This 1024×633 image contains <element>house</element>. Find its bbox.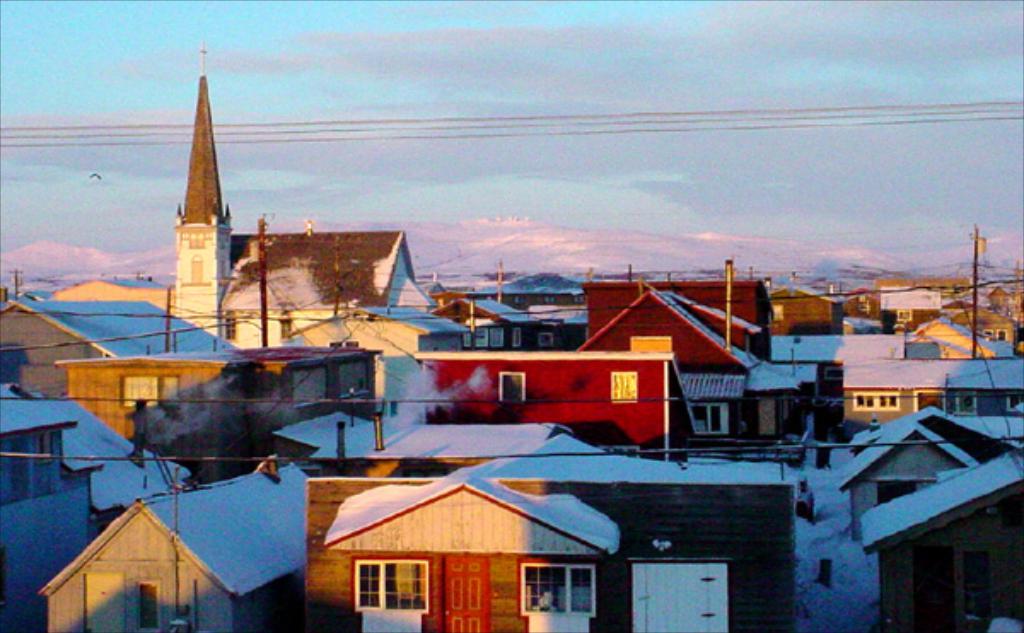
171/41/433/379.
